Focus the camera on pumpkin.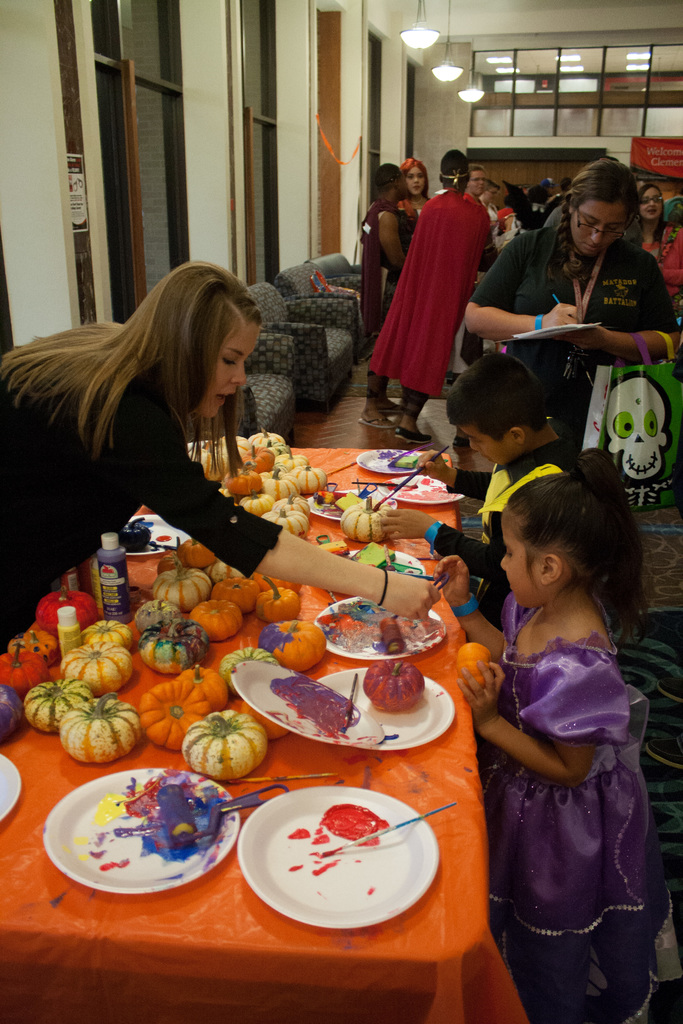
Focus region: pyautogui.locateOnScreen(229, 444, 279, 474).
